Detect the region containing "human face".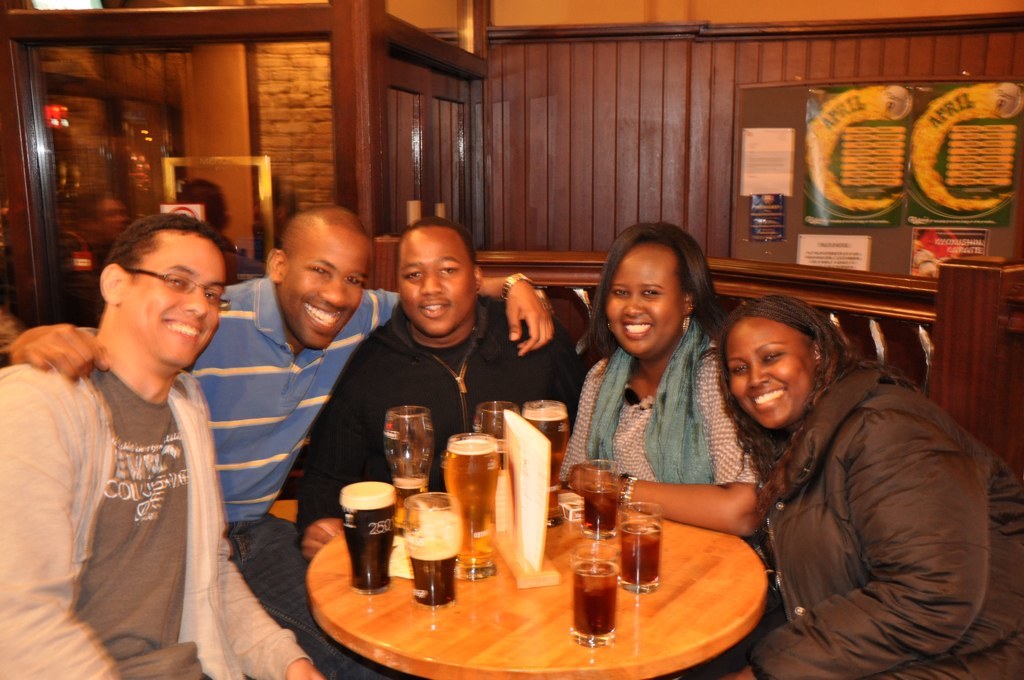
region(395, 226, 475, 338).
